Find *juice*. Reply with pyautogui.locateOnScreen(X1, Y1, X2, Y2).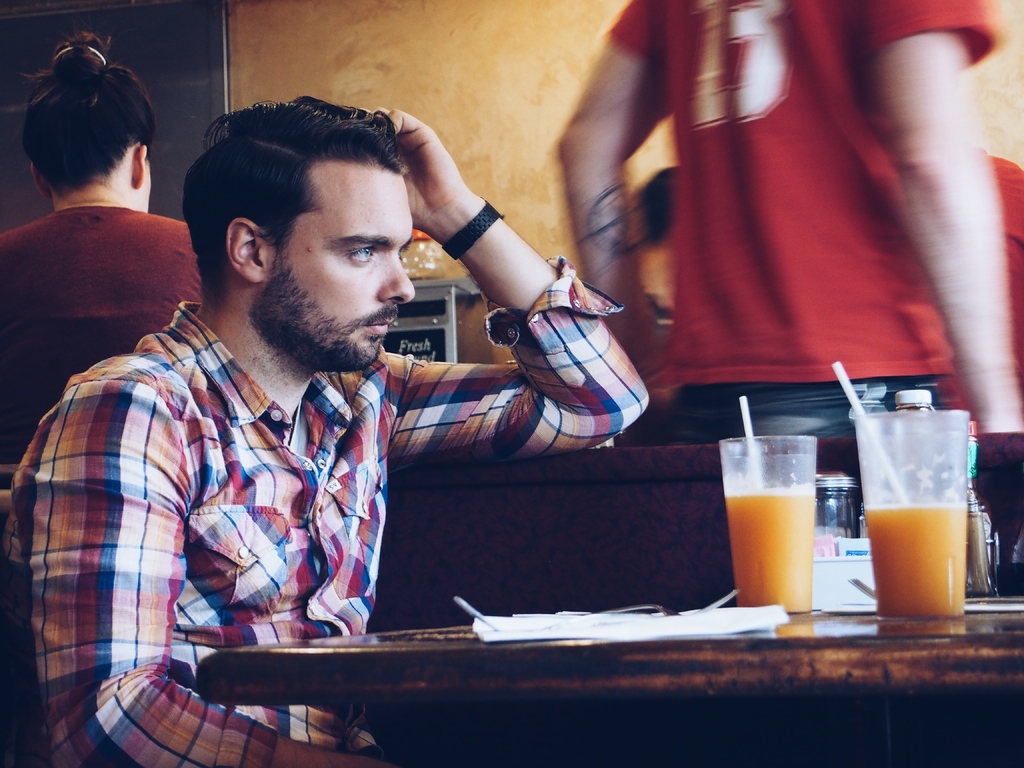
pyautogui.locateOnScreen(867, 496, 976, 619).
